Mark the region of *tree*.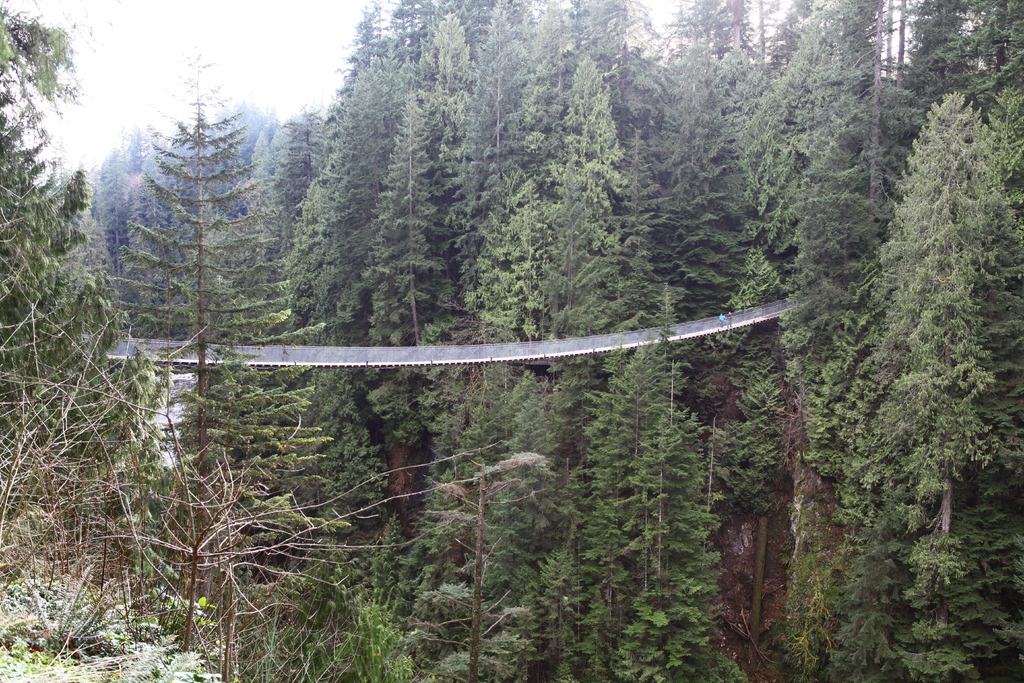
Region: [365, 0, 506, 249].
